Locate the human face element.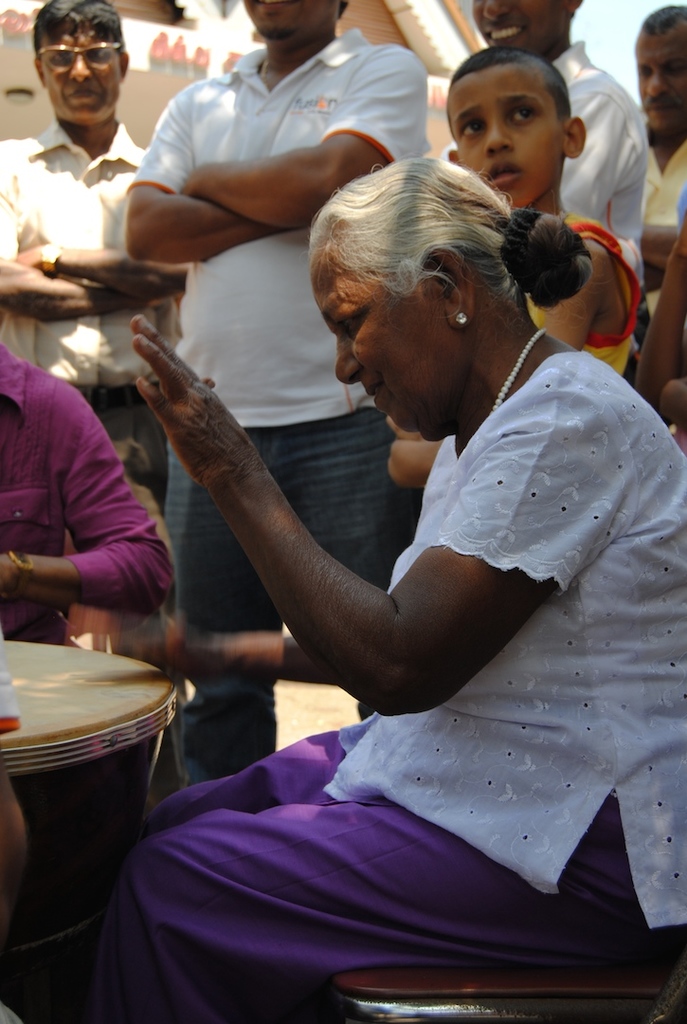
Element bbox: BBox(35, 19, 123, 115).
